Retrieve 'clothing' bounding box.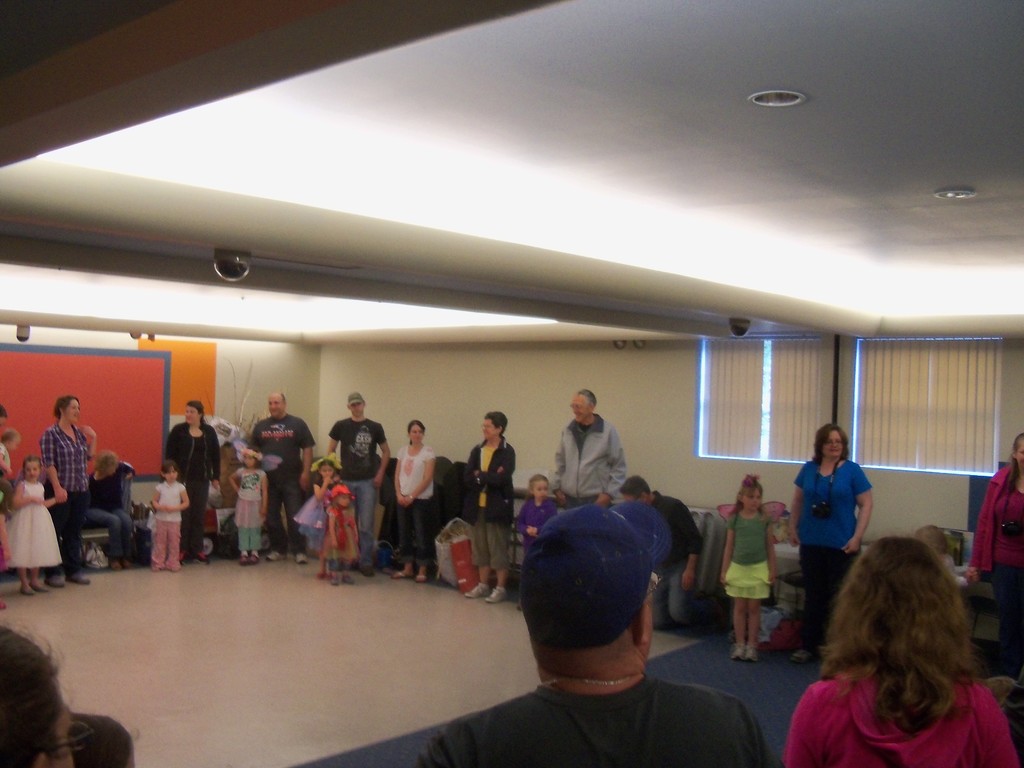
Bounding box: {"left": 726, "top": 509, "right": 774, "bottom": 604}.
